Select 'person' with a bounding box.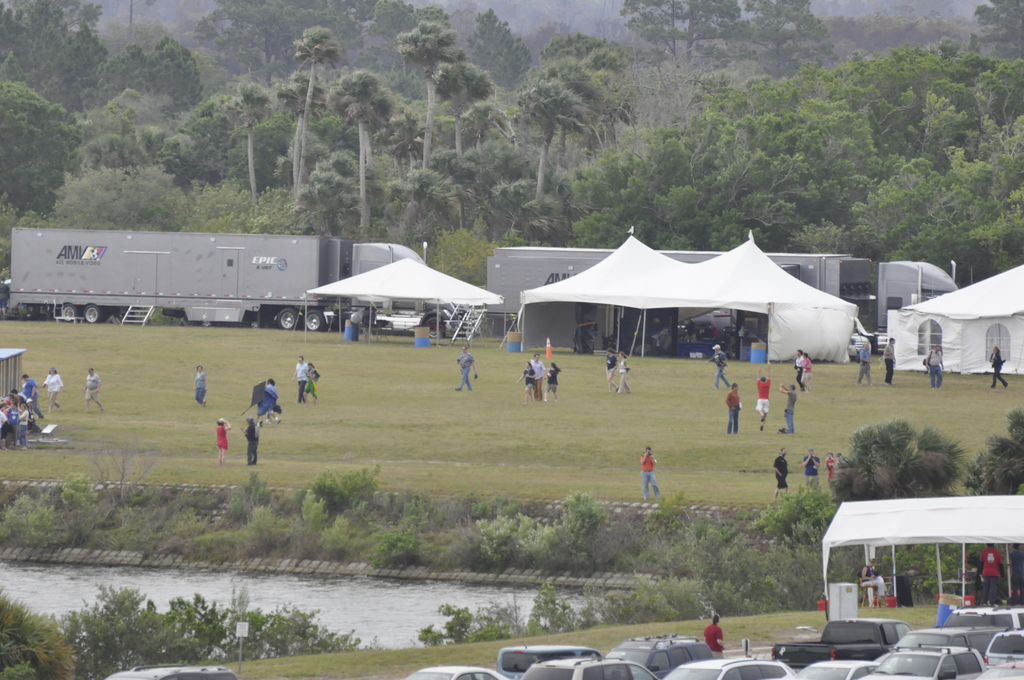
[left=213, top=412, right=232, bottom=462].
